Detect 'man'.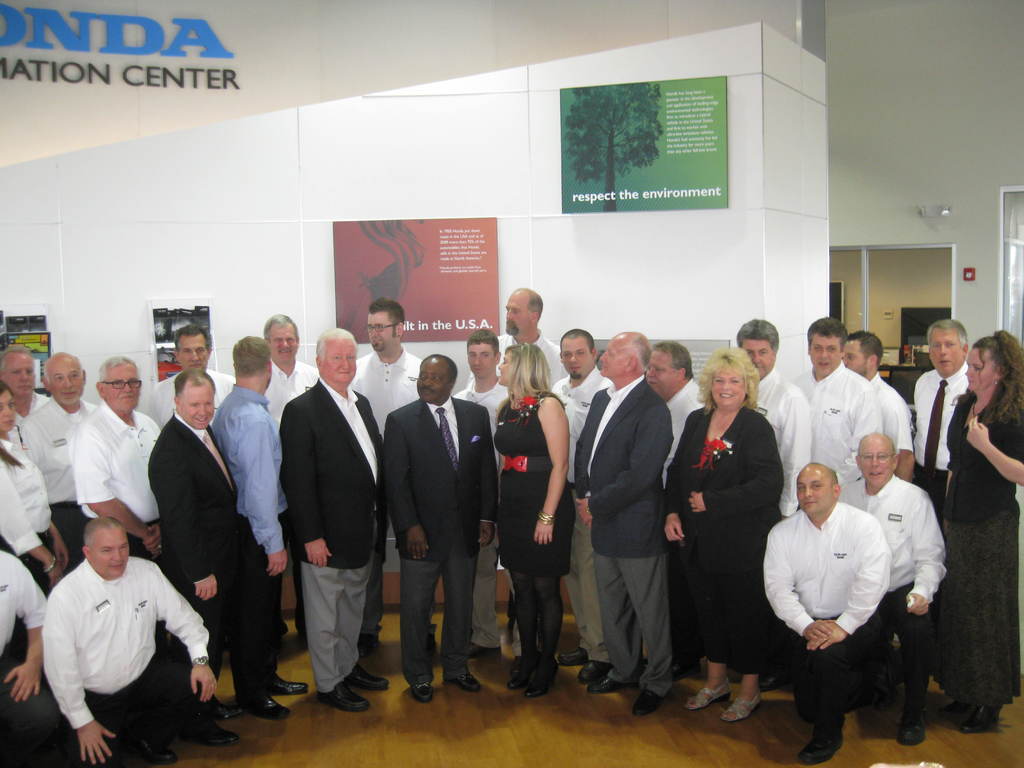
Detected at Rect(70, 352, 162, 570).
